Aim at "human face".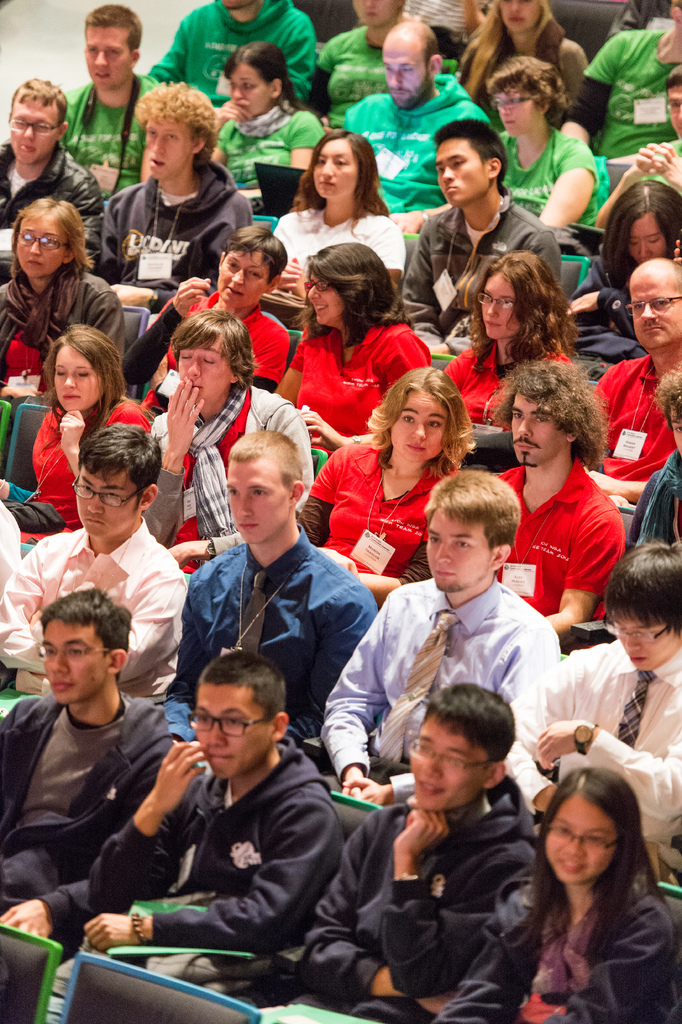
Aimed at 501,0,547,33.
